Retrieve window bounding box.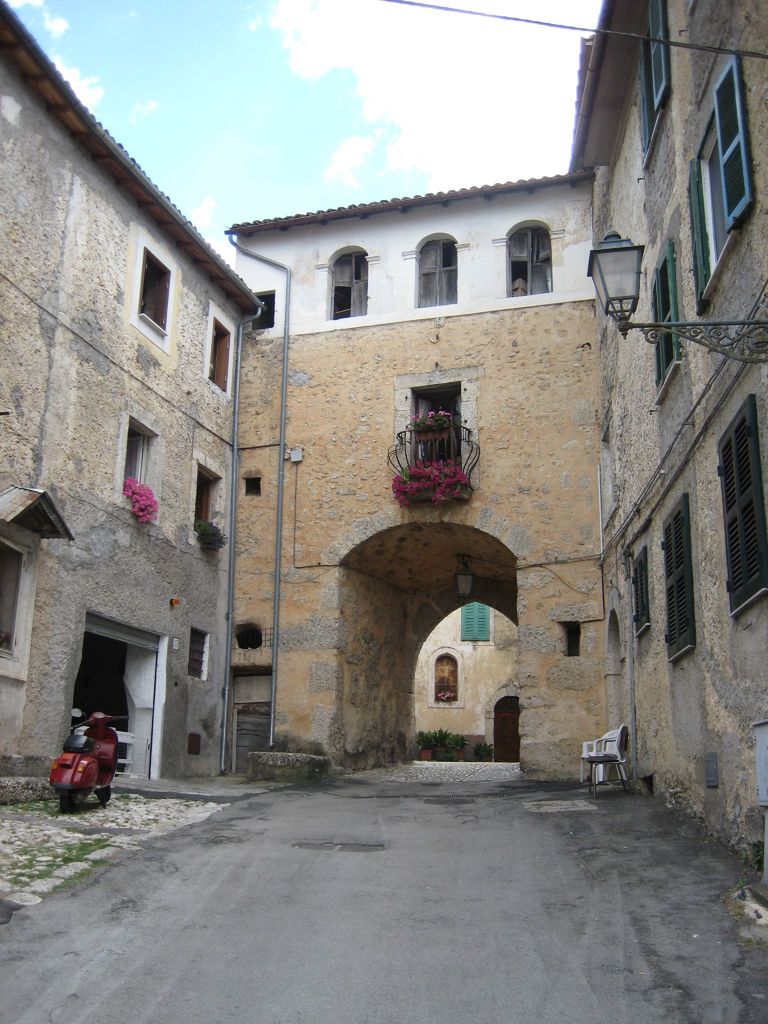
Bounding box: Rect(659, 497, 696, 661).
